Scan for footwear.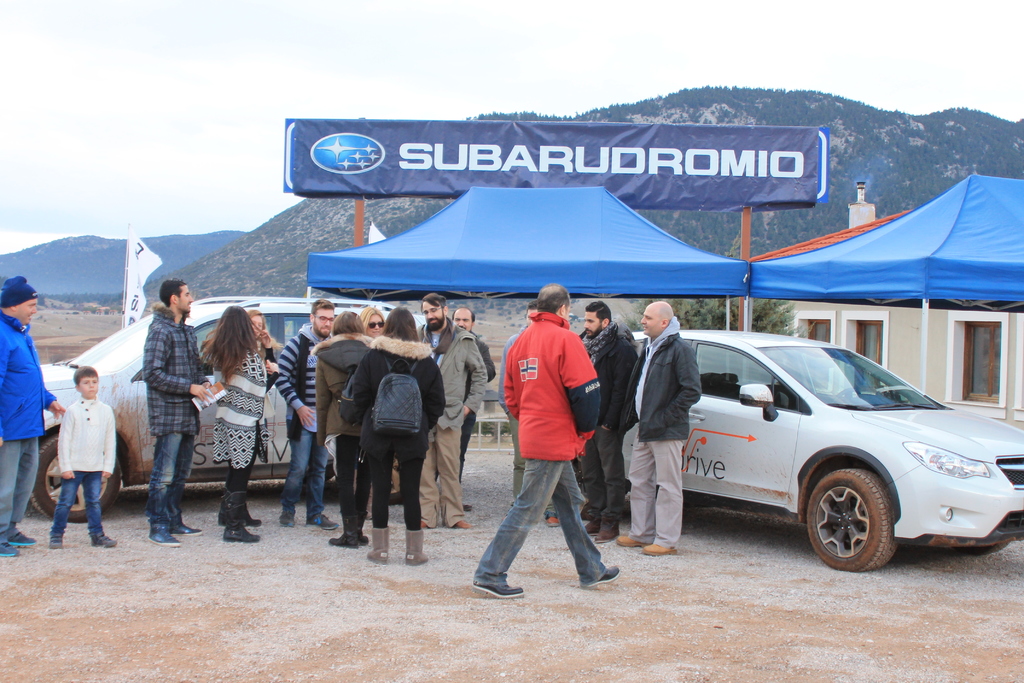
Scan result: select_region(575, 499, 589, 522).
